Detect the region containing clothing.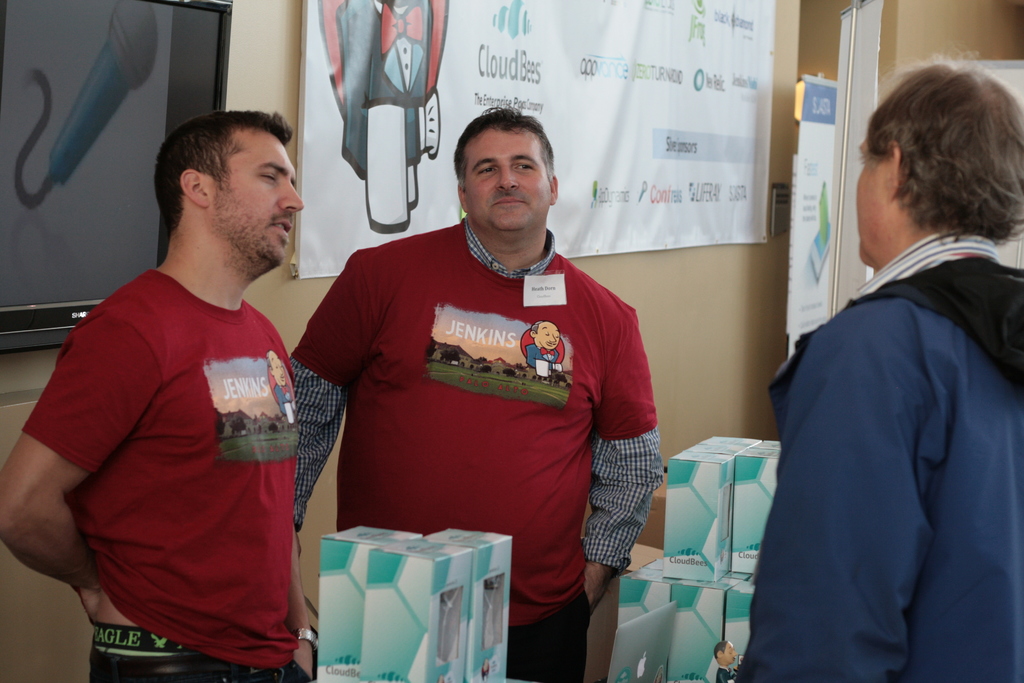
bbox=[731, 234, 1023, 682].
